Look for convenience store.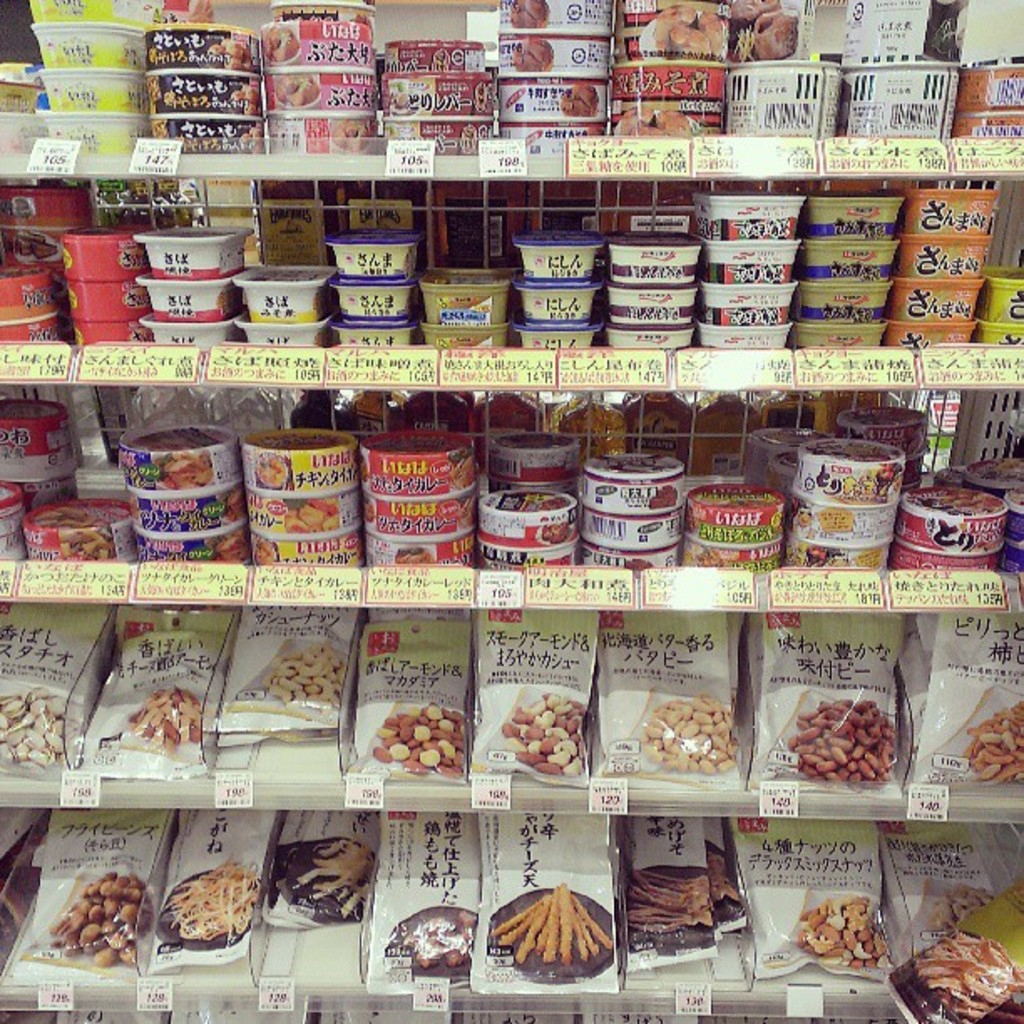
Found: 0:5:1023:1023.
